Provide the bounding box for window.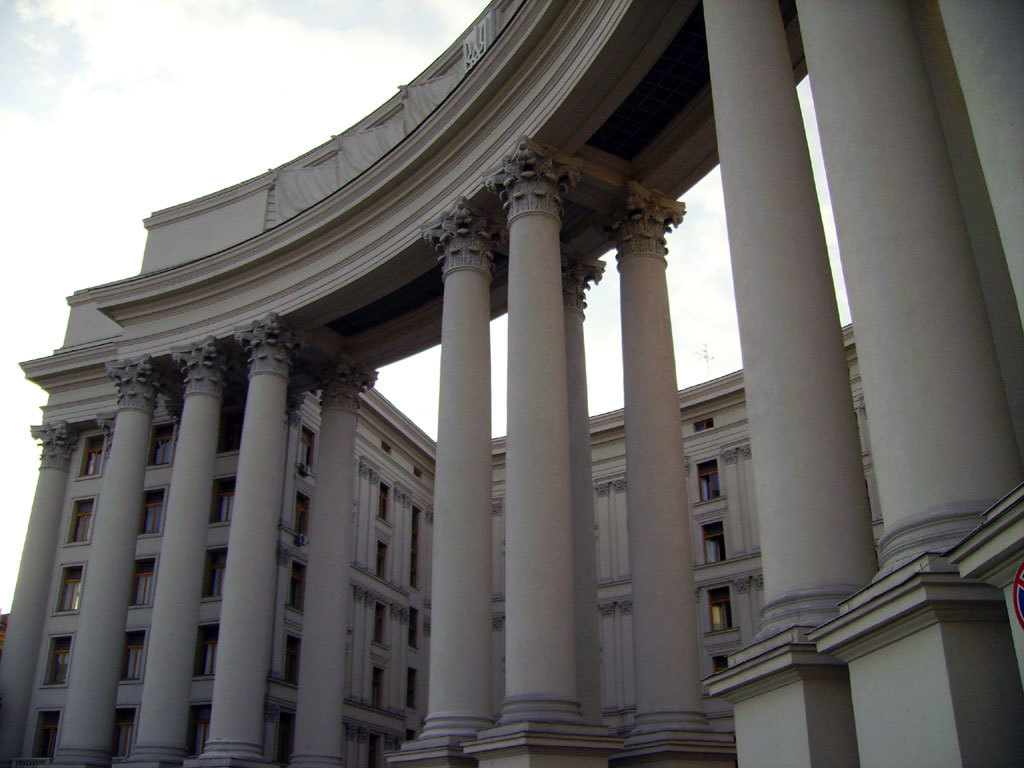
[left=379, top=535, right=394, bottom=582].
